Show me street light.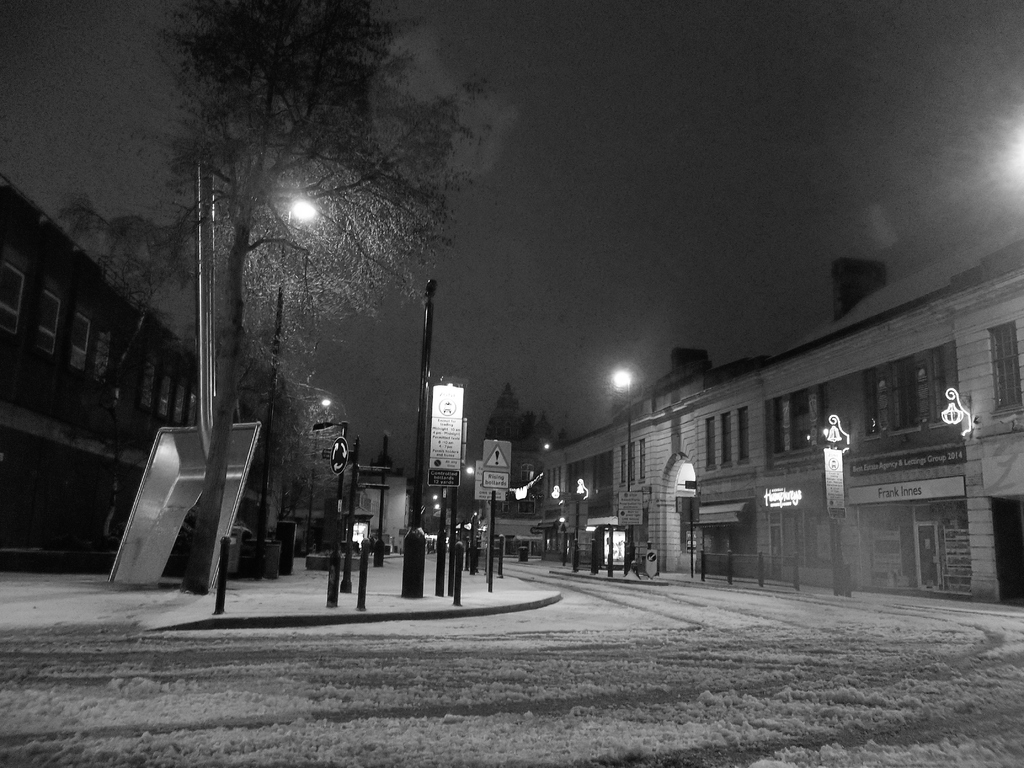
street light is here: rect(941, 387, 972, 442).
